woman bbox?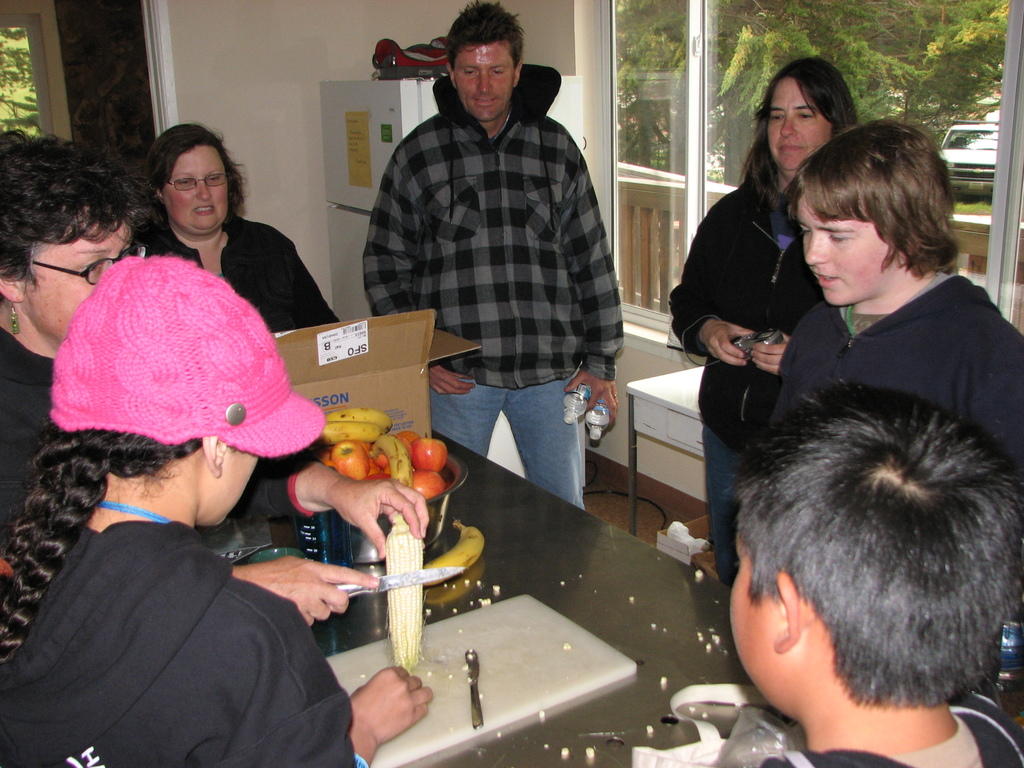
{"x1": 0, "y1": 125, "x2": 440, "y2": 648}
